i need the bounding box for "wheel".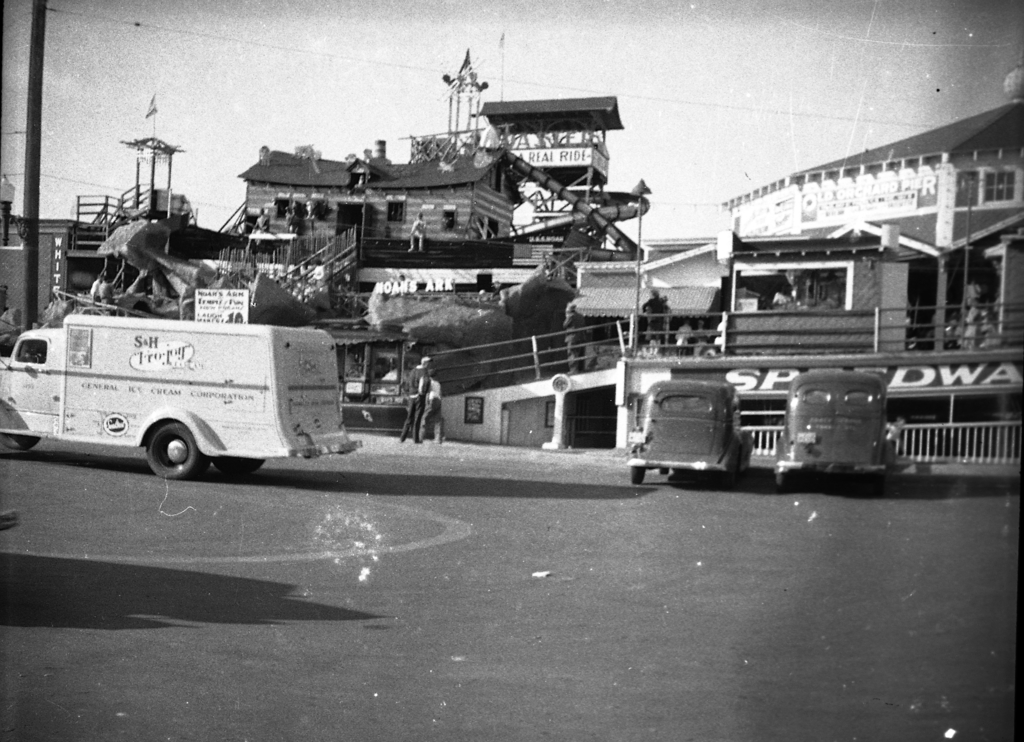
Here it is: <box>116,422,202,478</box>.
